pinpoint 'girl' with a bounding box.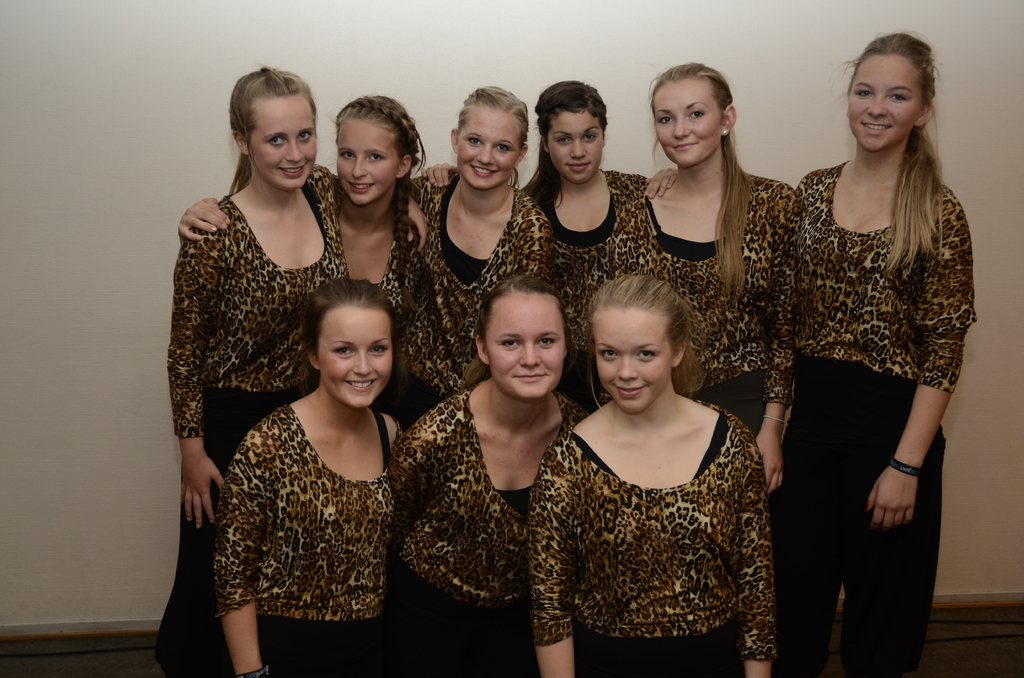
<region>520, 79, 648, 409</region>.
